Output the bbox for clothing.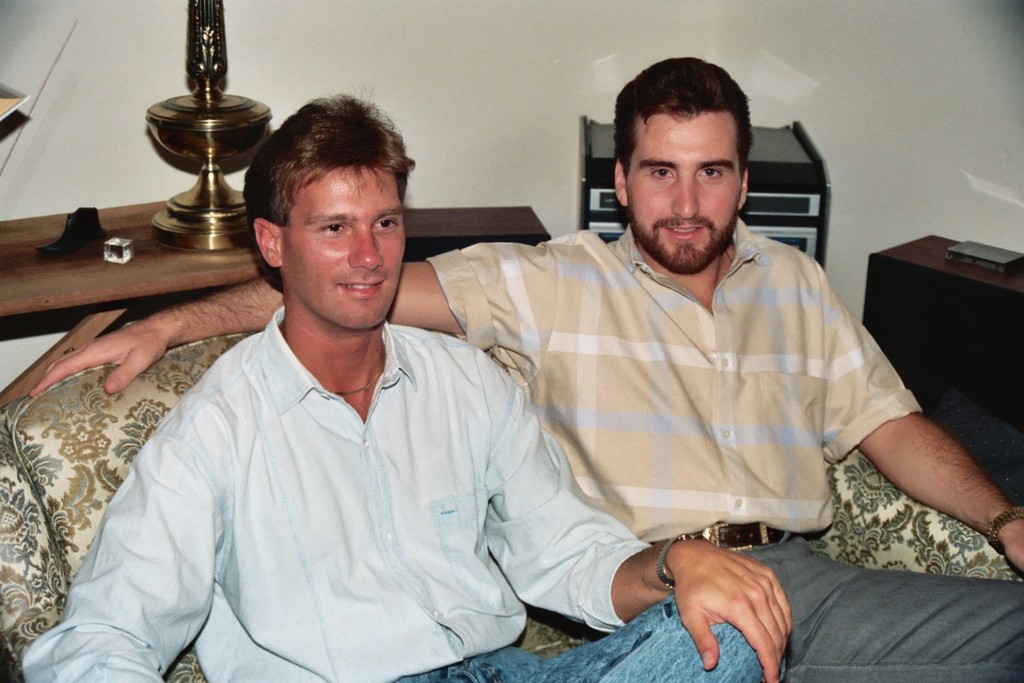
428:217:1023:682.
